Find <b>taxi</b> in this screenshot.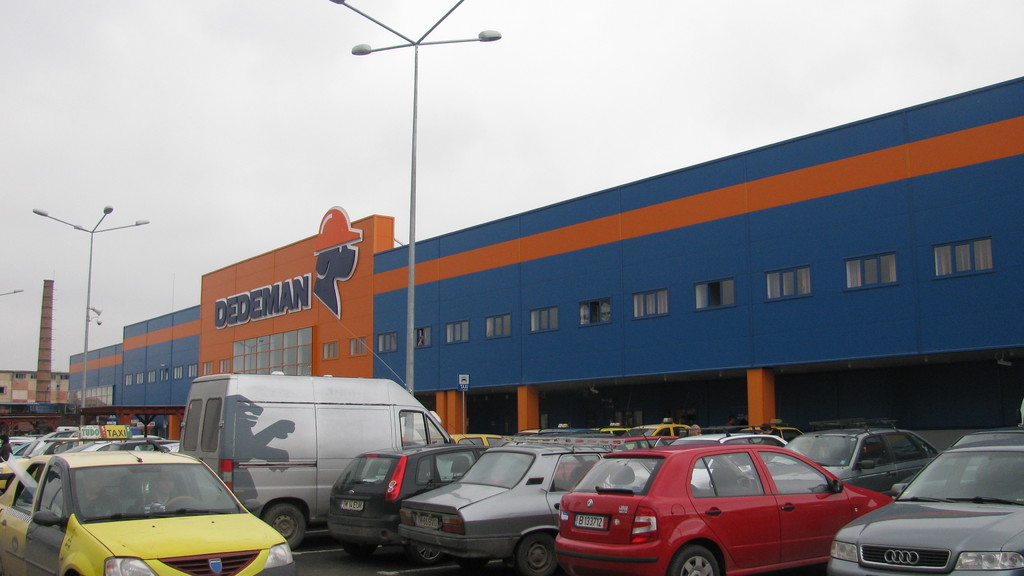
The bounding box for <b>taxi</b> is box(447, 429, 509, 447).
